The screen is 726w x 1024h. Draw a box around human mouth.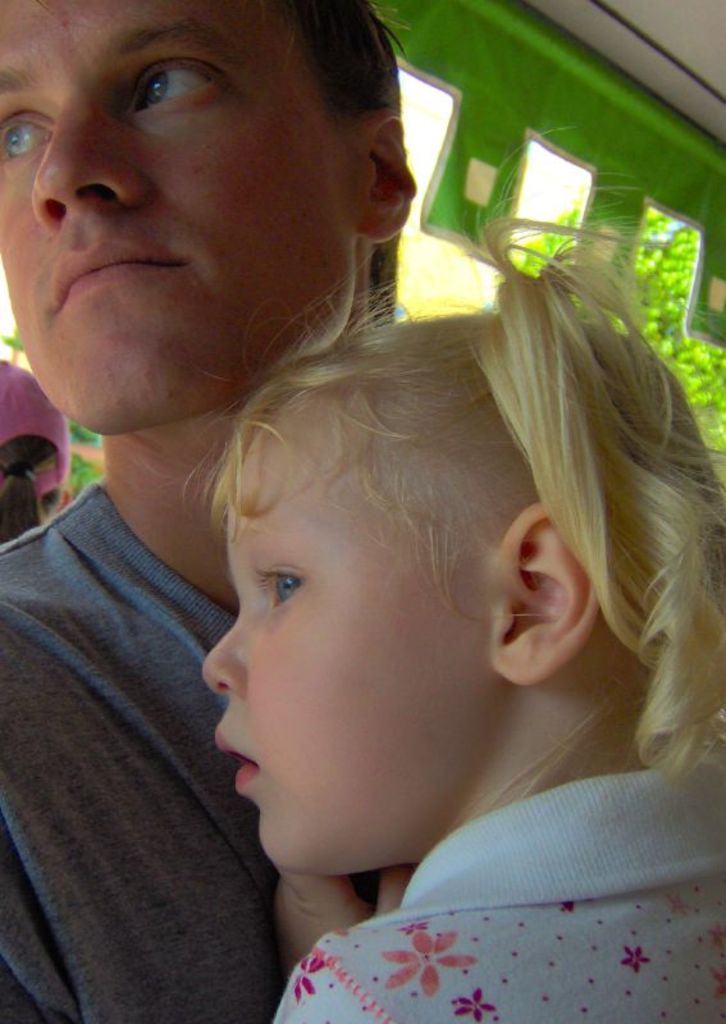
box=[216, 727, 261, 791].
